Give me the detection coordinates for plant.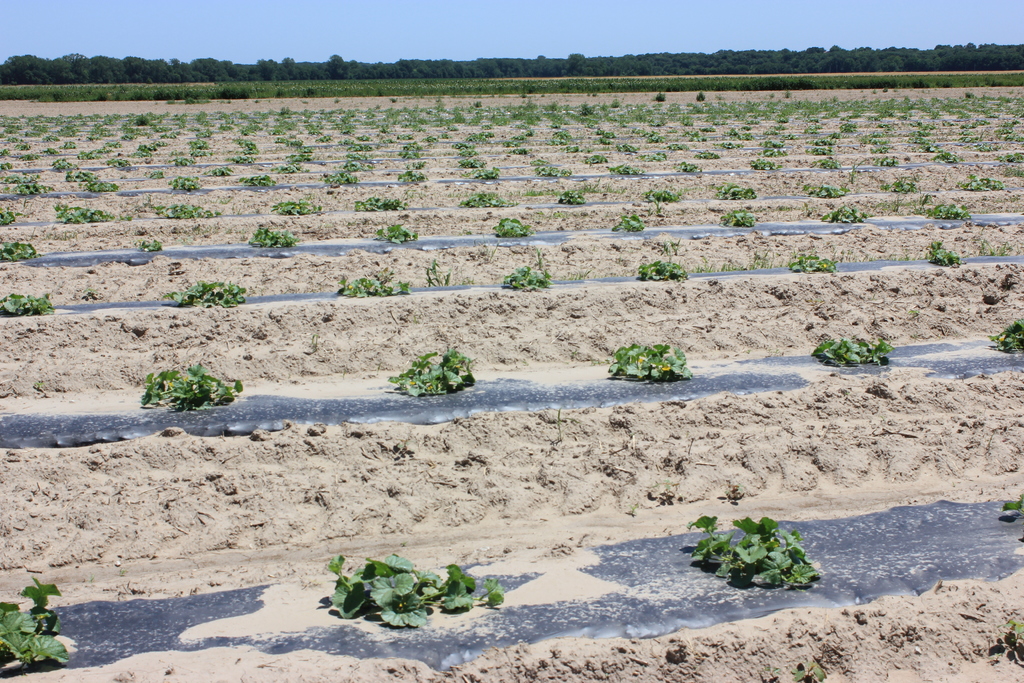
[538,163,570,179].
